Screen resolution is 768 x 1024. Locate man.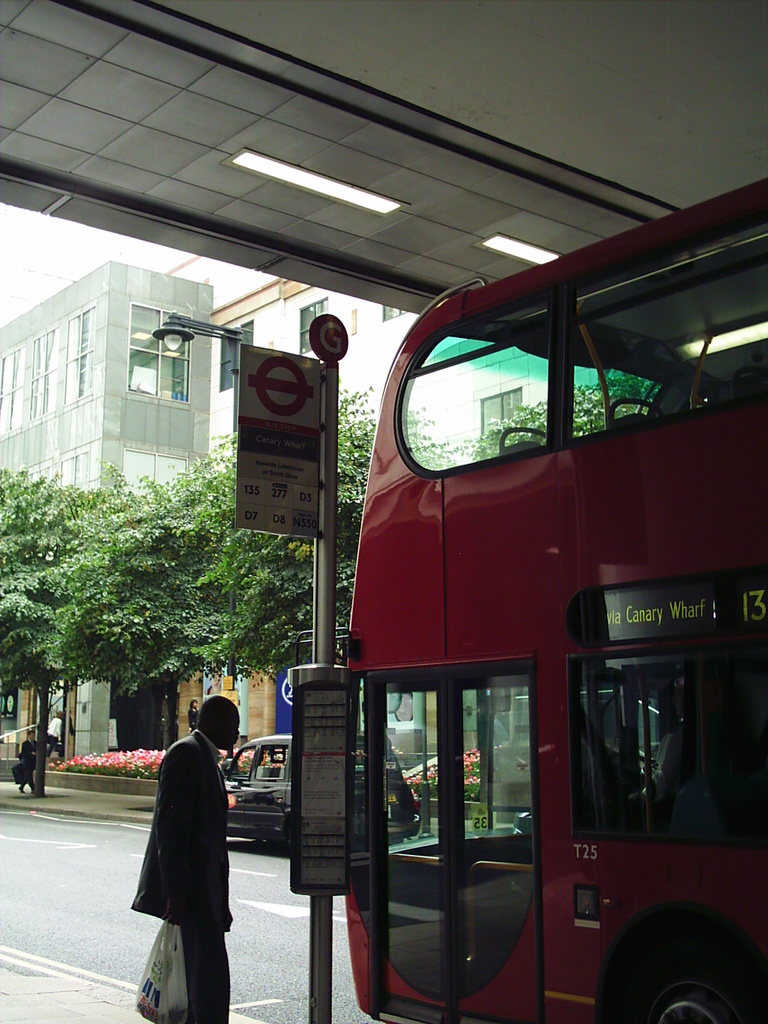
44,704,65,756.
